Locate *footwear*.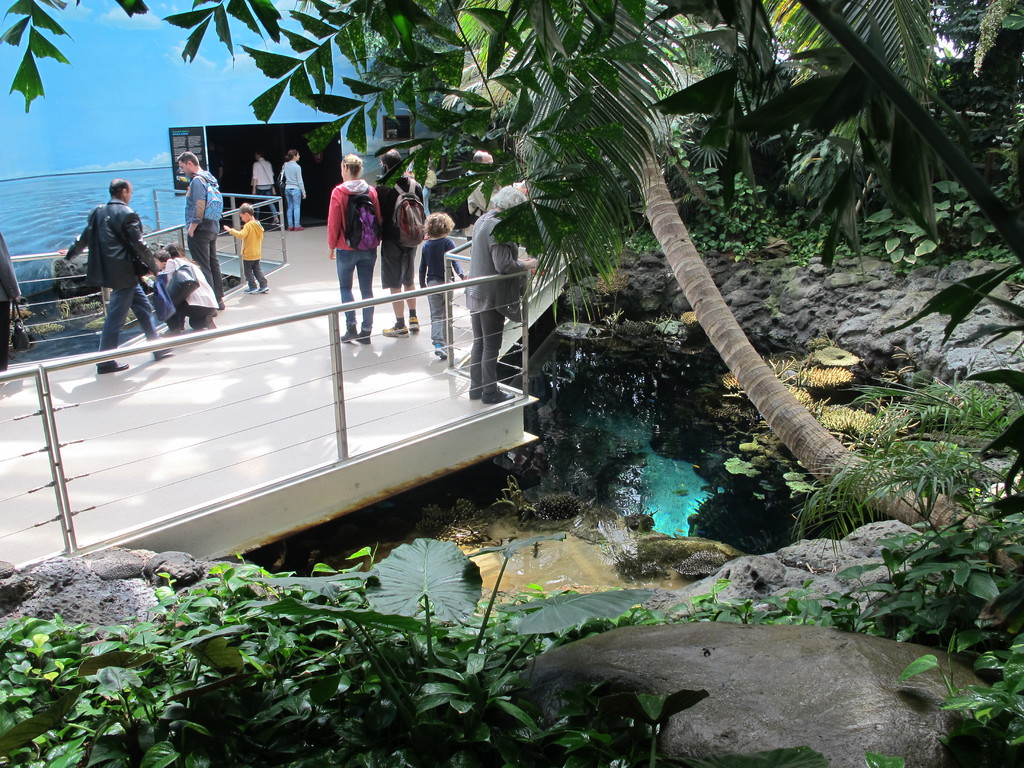
Bounding box: box=[409, 317, 417, 331].
